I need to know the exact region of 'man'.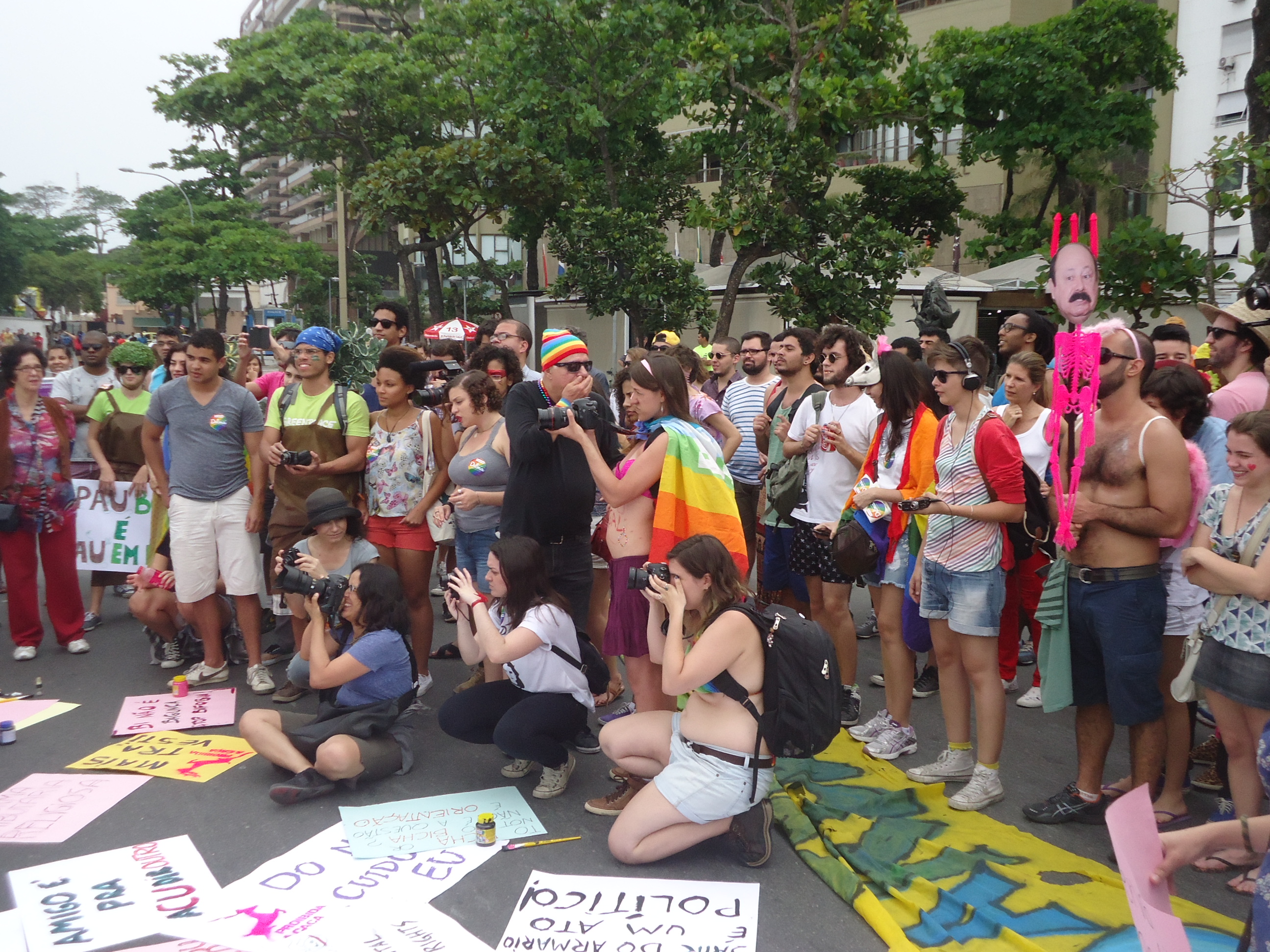
Region: box(589, 142, 622, 208).
